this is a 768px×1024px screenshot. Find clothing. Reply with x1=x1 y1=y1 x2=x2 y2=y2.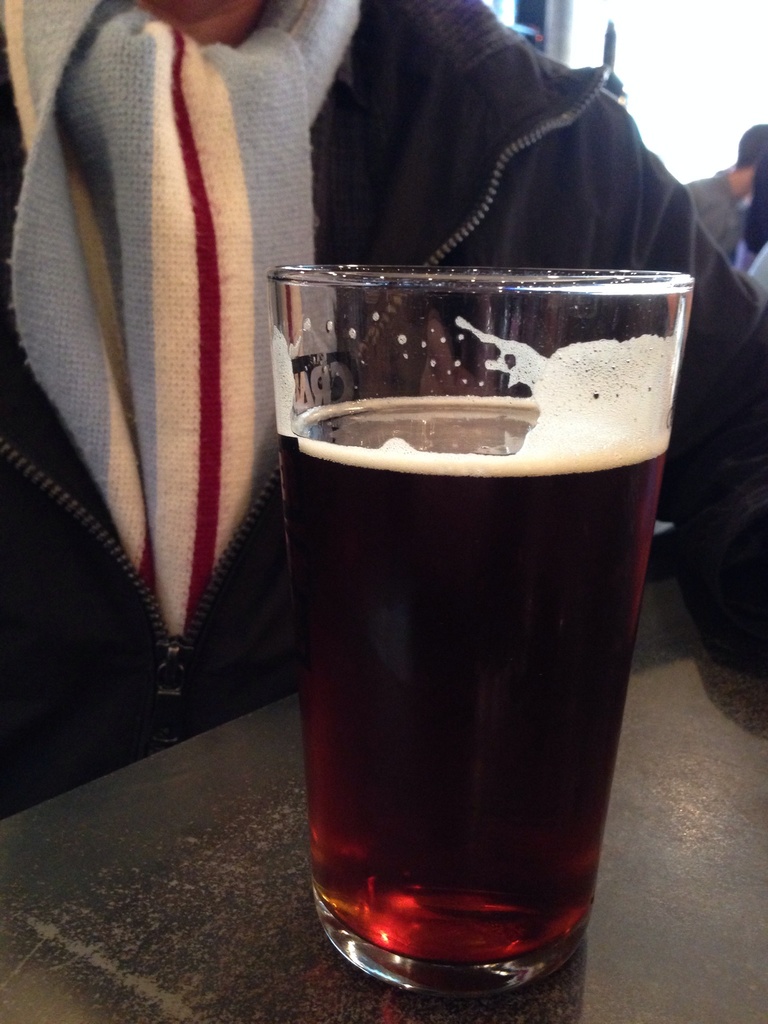
x1=1 y1=0 x2=765 y2=819.
